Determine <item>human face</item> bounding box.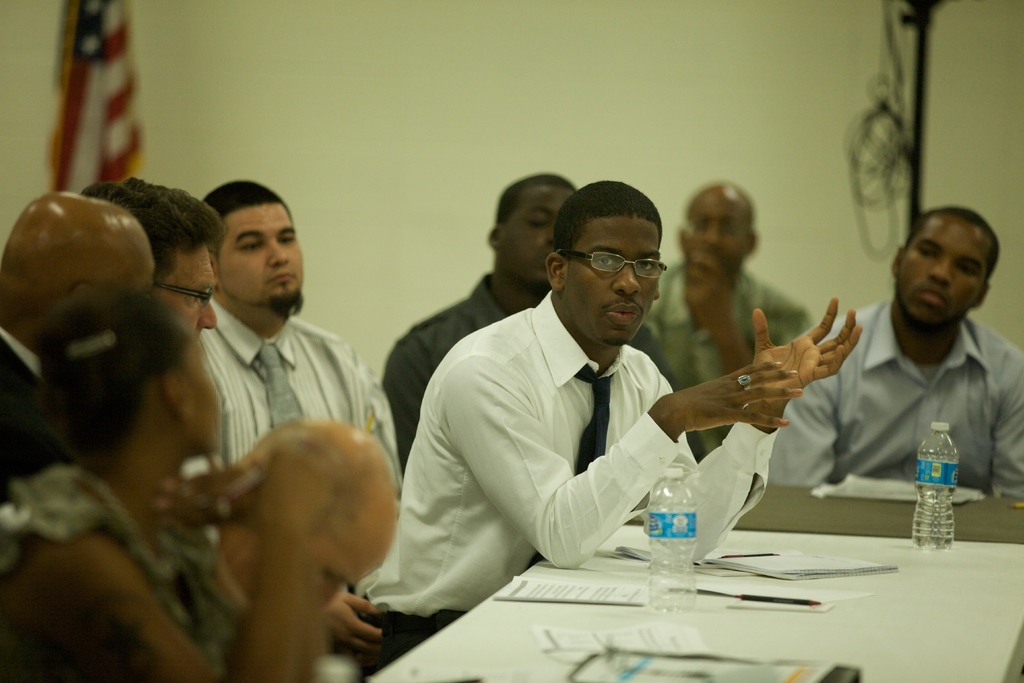
Determined: {"left": 506, "top": 190, "right": 574, "bottom": 287}.
